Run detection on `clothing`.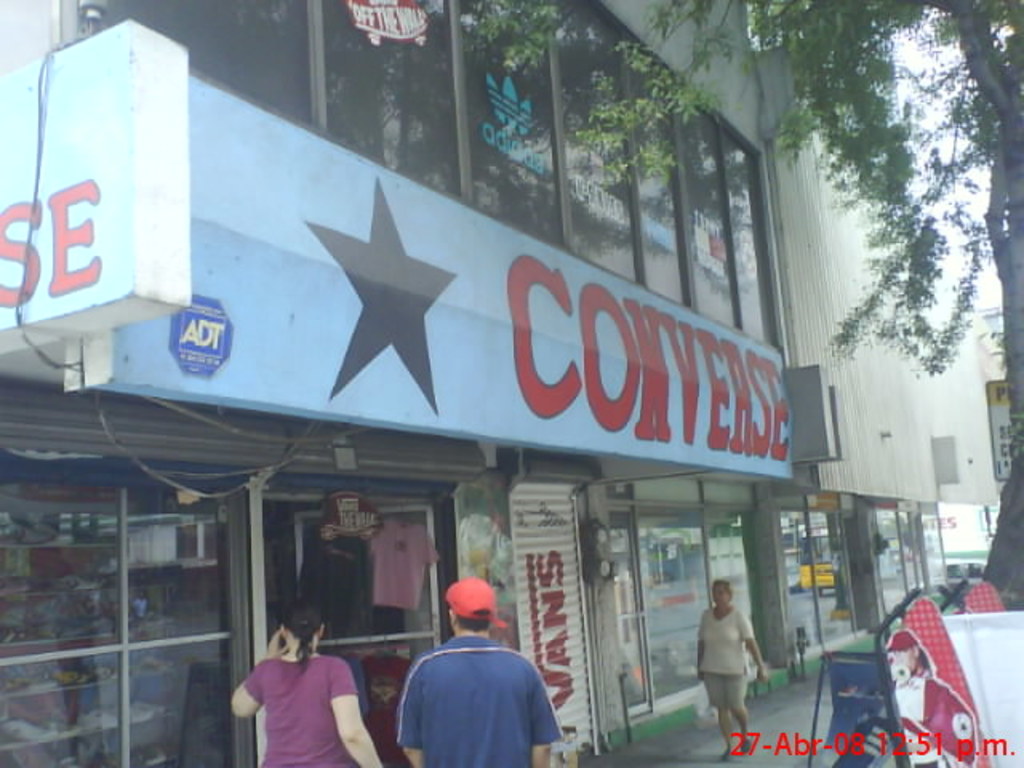
Result: select_region(382, 630, 562, 763).
